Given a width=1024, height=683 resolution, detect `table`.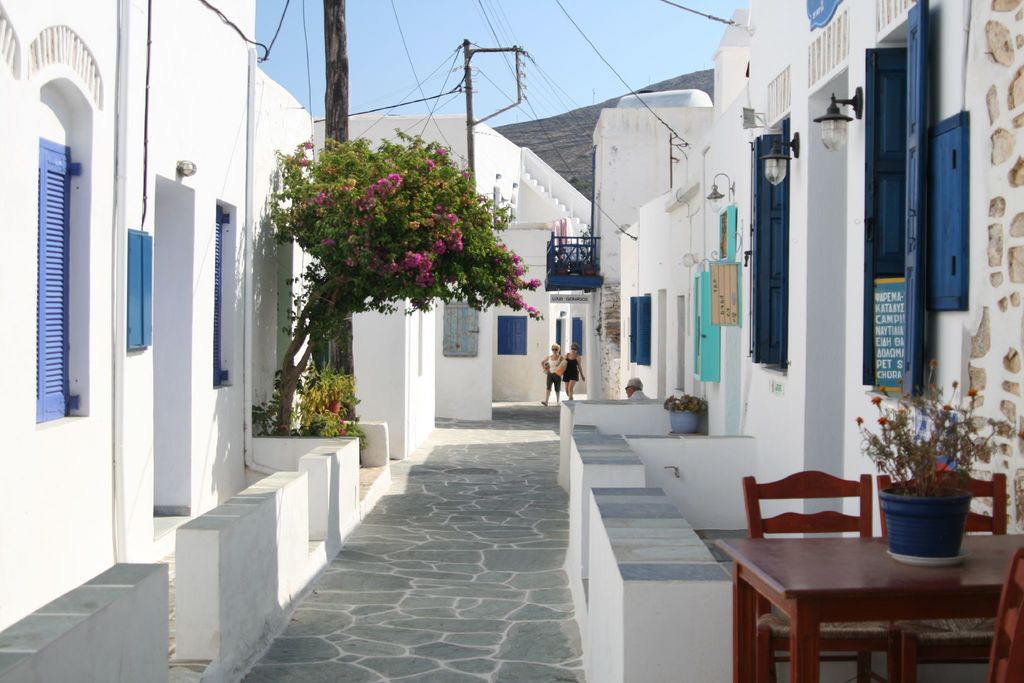
723:498:982:671.
